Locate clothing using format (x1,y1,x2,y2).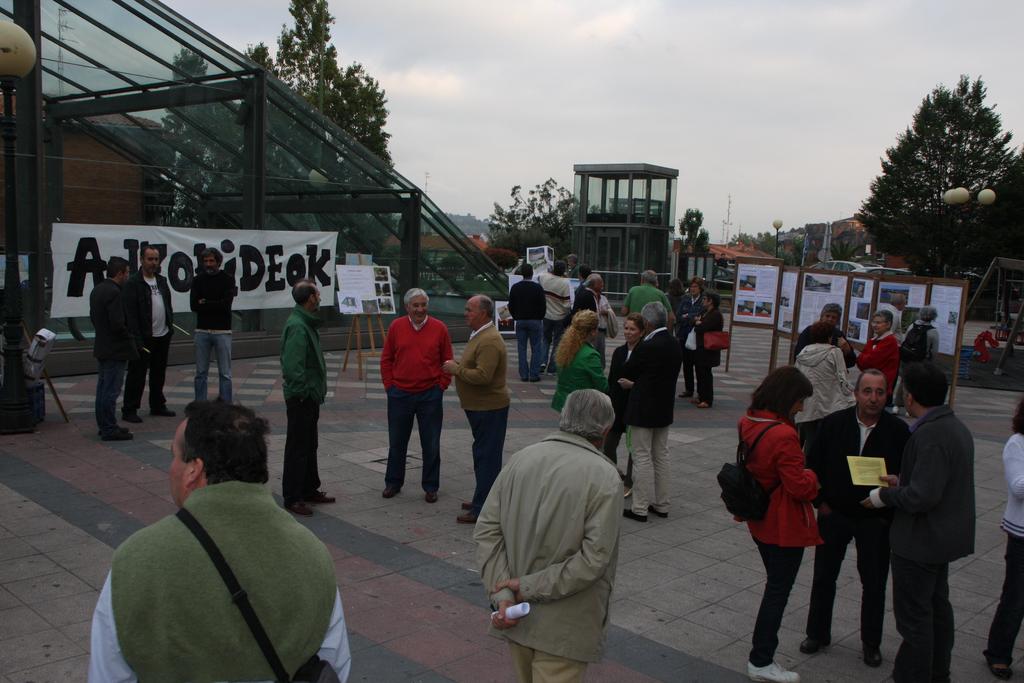
(856,332,897,399).
